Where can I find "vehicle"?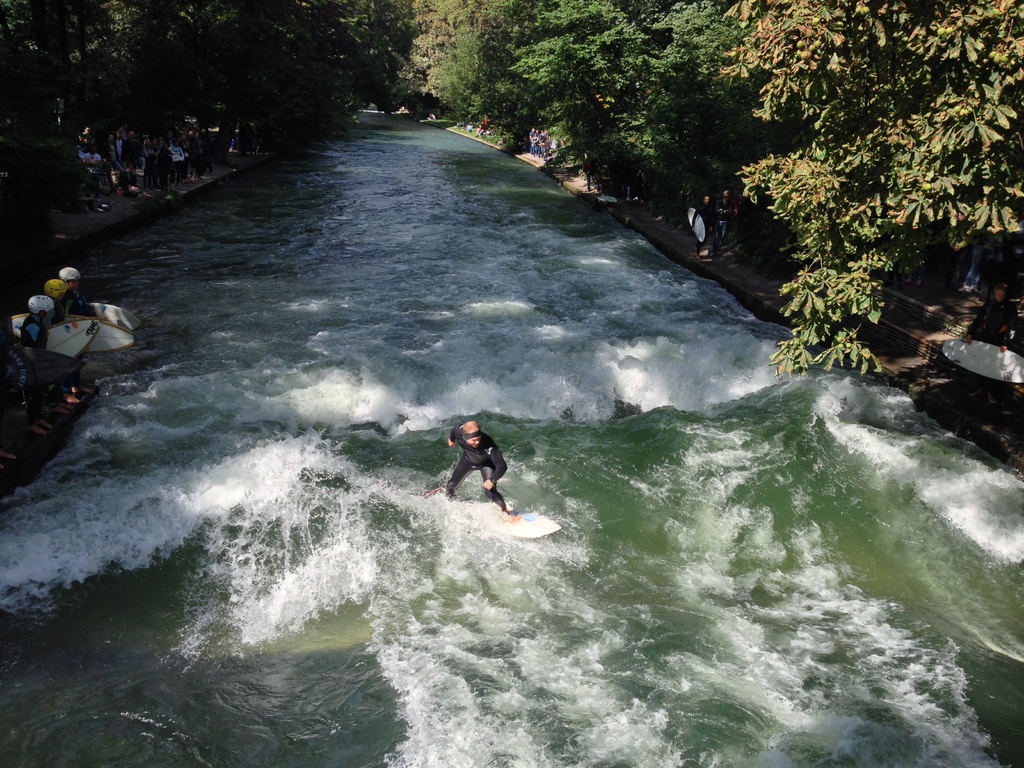
You can find it at region(58, 298, 139, 328).
